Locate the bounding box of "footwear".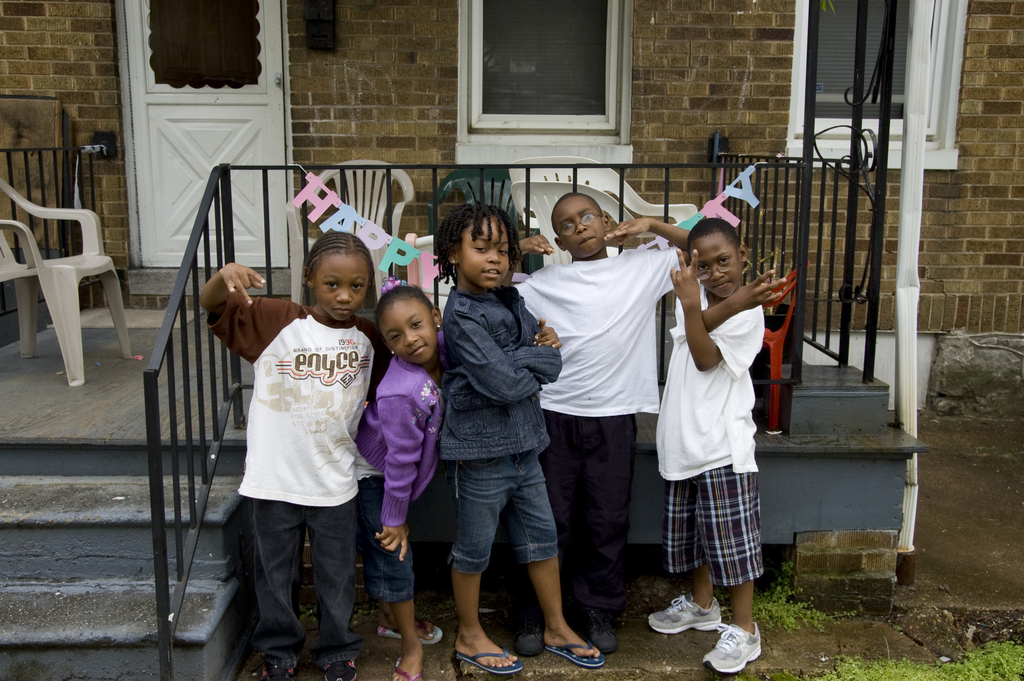
Bounding box: (392,652,426,680).
